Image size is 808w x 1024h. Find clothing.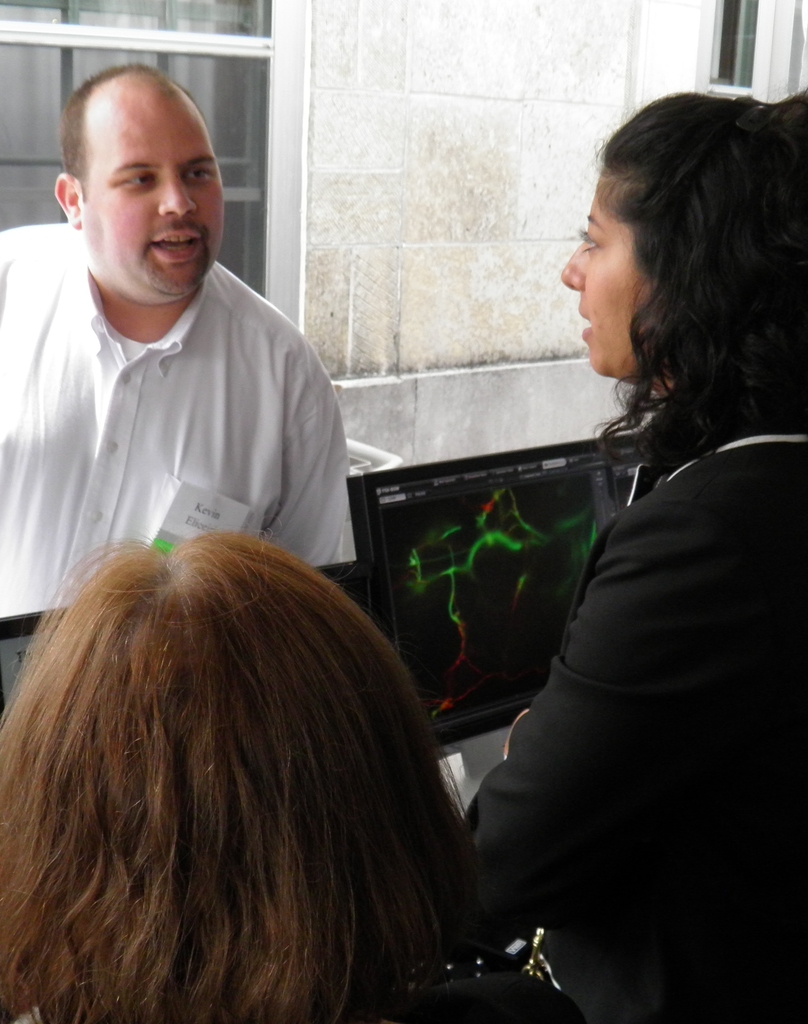
<box>0,218,351,624</box>.
